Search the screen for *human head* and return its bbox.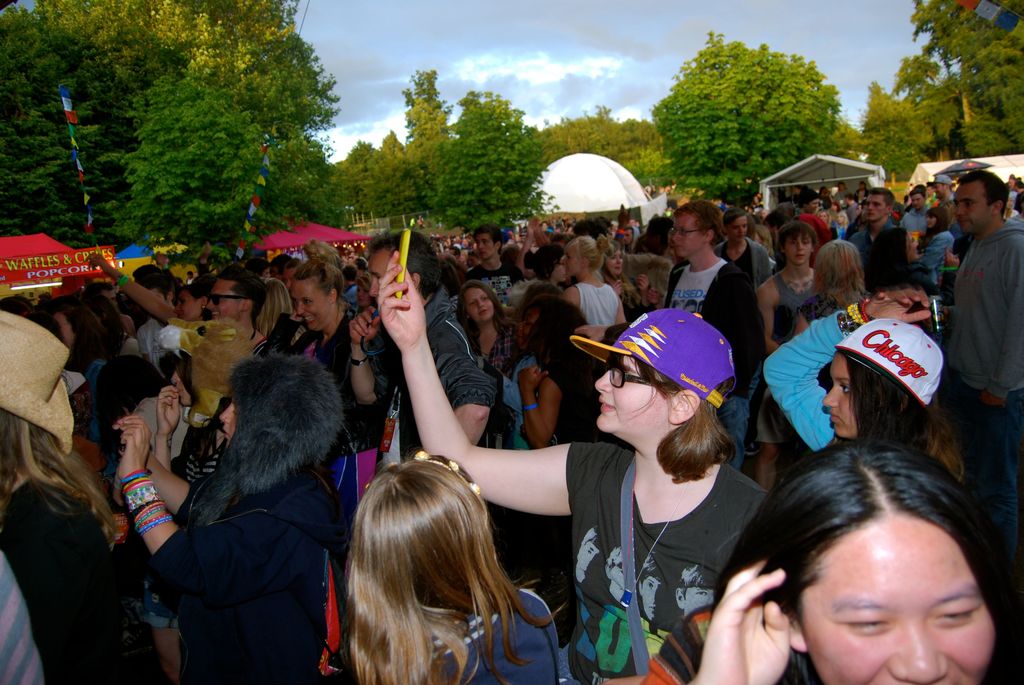
Found: bbox(514, 295, 586, 350).
